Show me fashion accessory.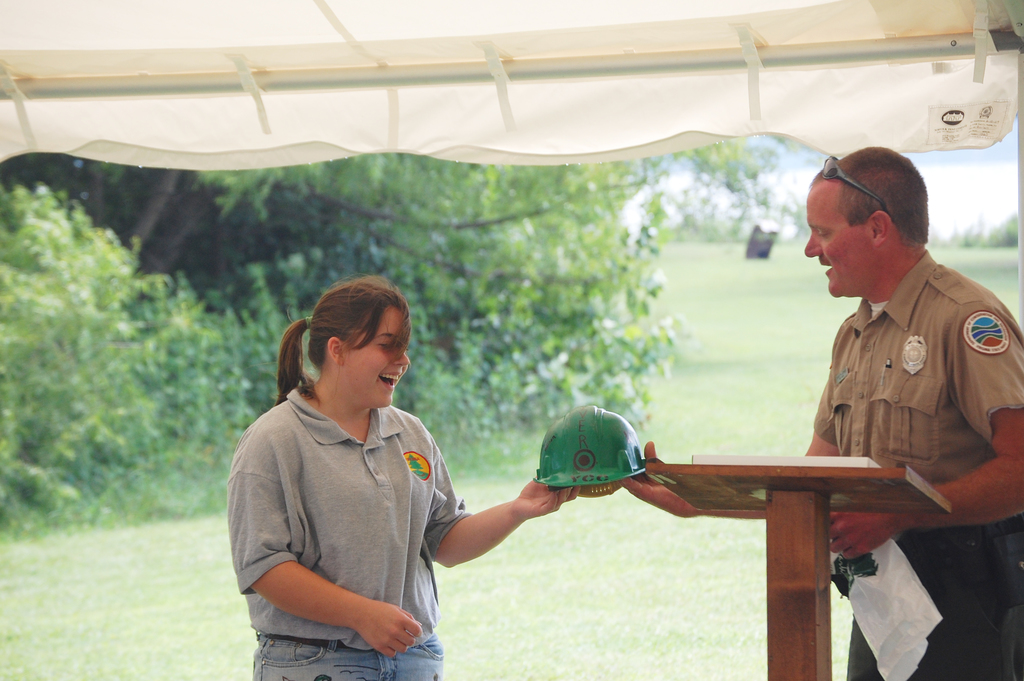
fashion accessory is here: crop(822, 156, 890, 217).
